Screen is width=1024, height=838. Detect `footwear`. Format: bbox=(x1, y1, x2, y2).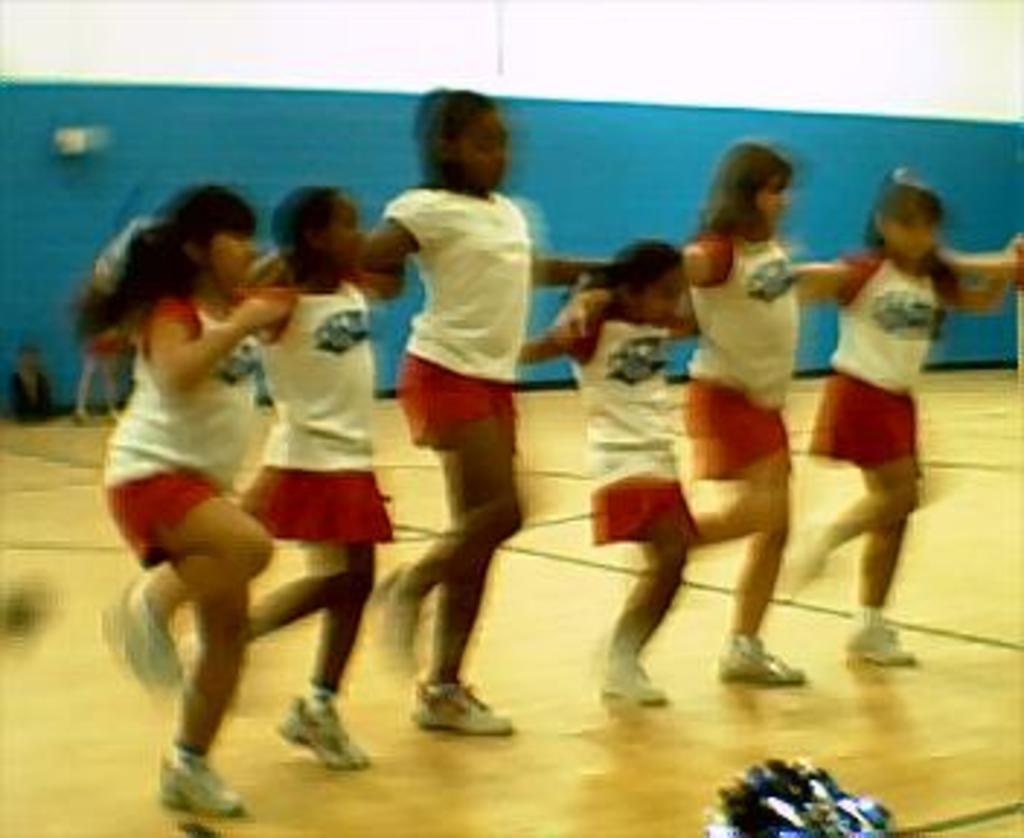
bbox=(774, 527, 823, 602).
